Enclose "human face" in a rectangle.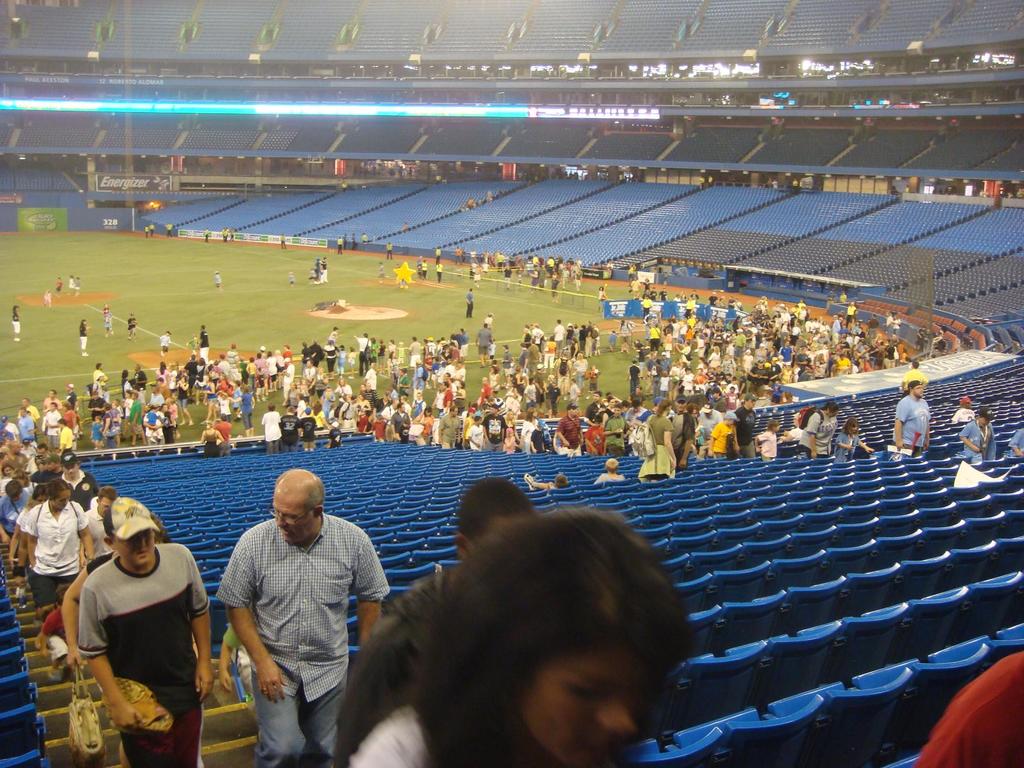
l=328, t=388, r=331, b=396.
